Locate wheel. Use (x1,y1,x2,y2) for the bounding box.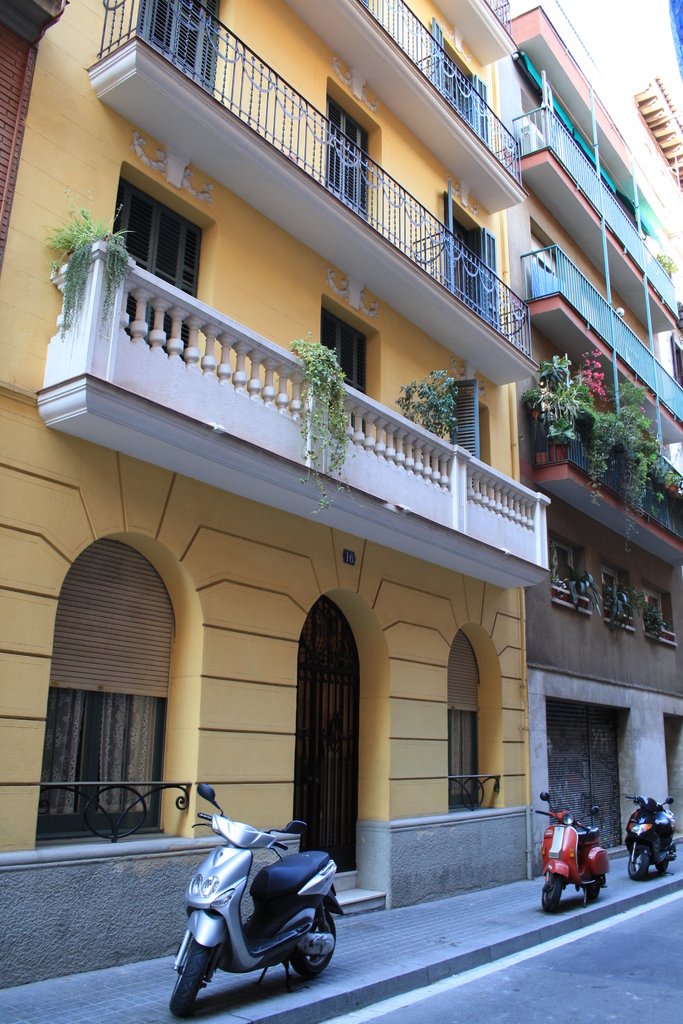
(542,882,572,908).
